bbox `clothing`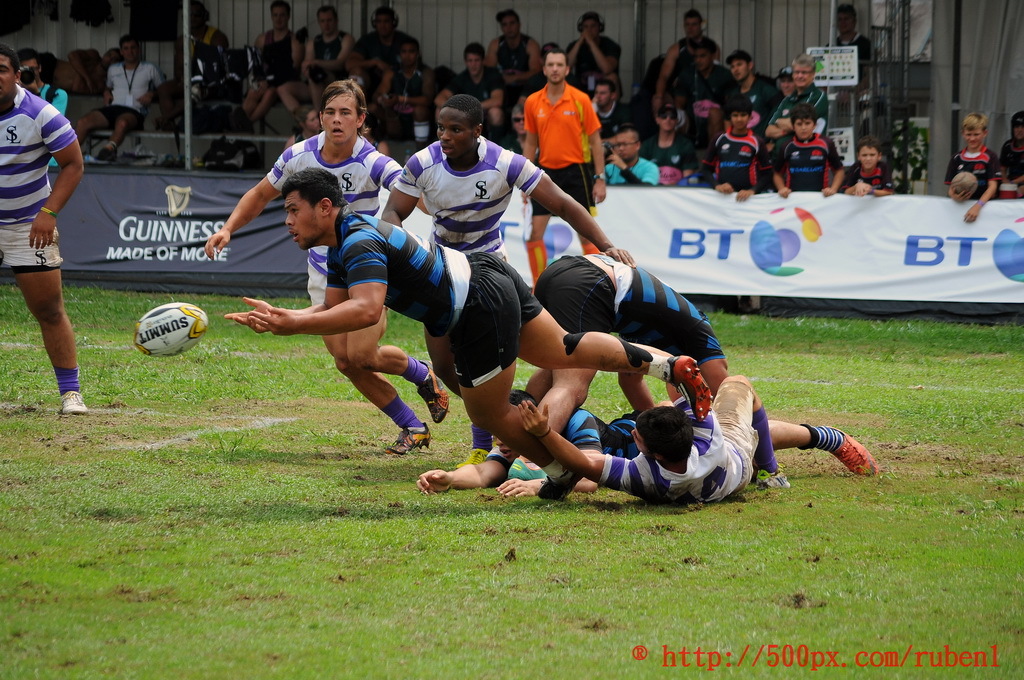
bbox=(526, 65, 604, 189)
